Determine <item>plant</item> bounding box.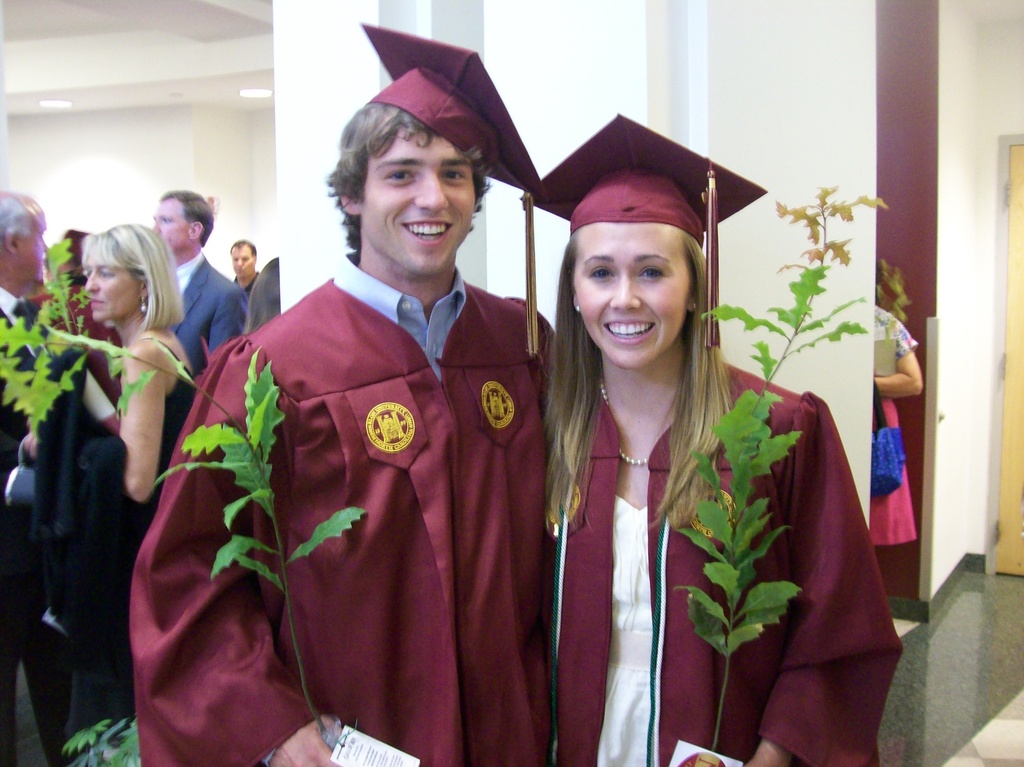
Determined: crop(680, 167, 889, 766).
